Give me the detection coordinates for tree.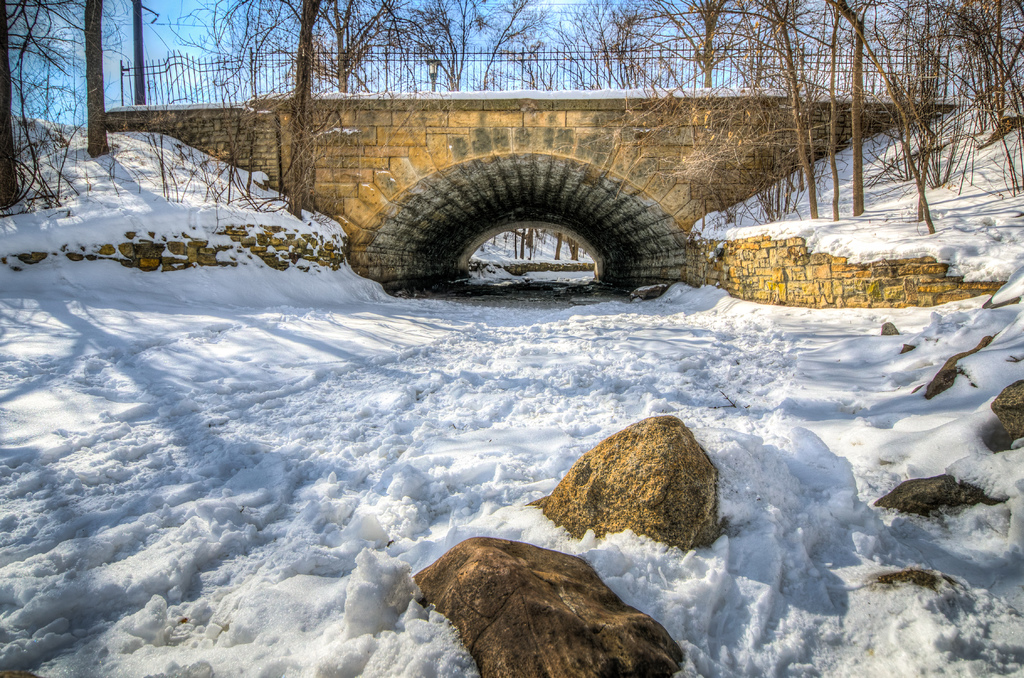
{"left": 178, "top": 0, "right": 399, "bottom": 225}.
